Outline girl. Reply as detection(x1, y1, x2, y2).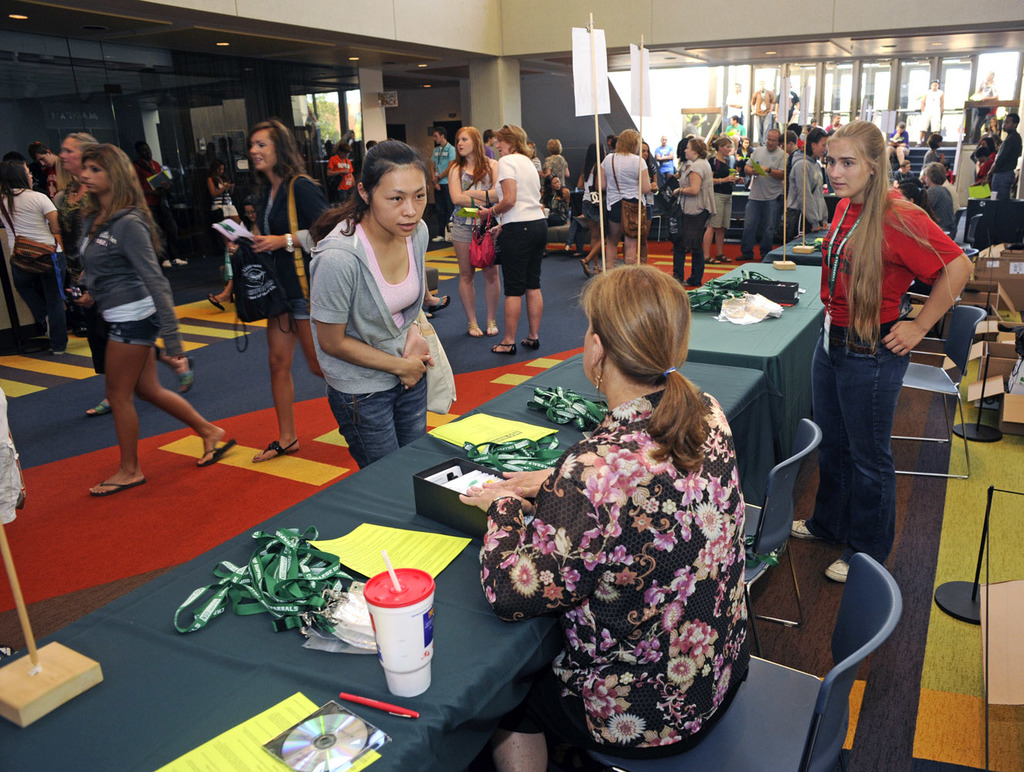
detection(78, 142, 236, 495).
